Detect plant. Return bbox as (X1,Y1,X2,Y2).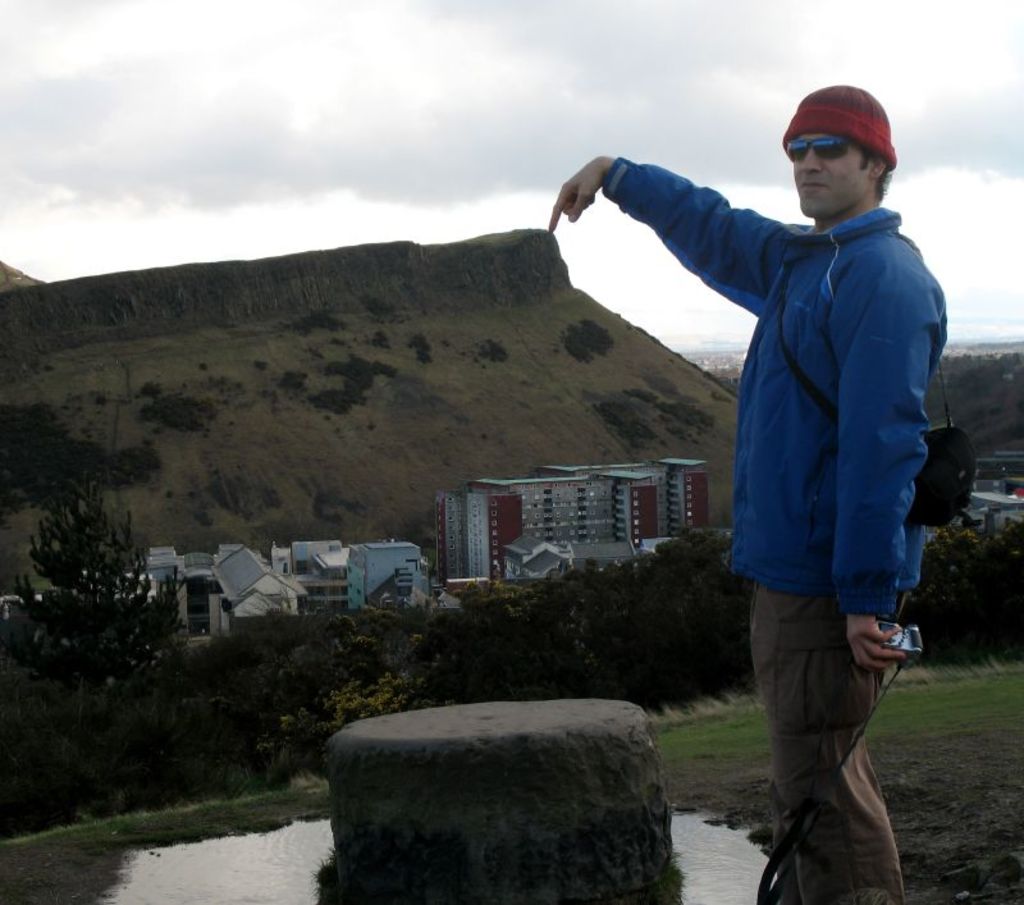
(365,293,397,316).
